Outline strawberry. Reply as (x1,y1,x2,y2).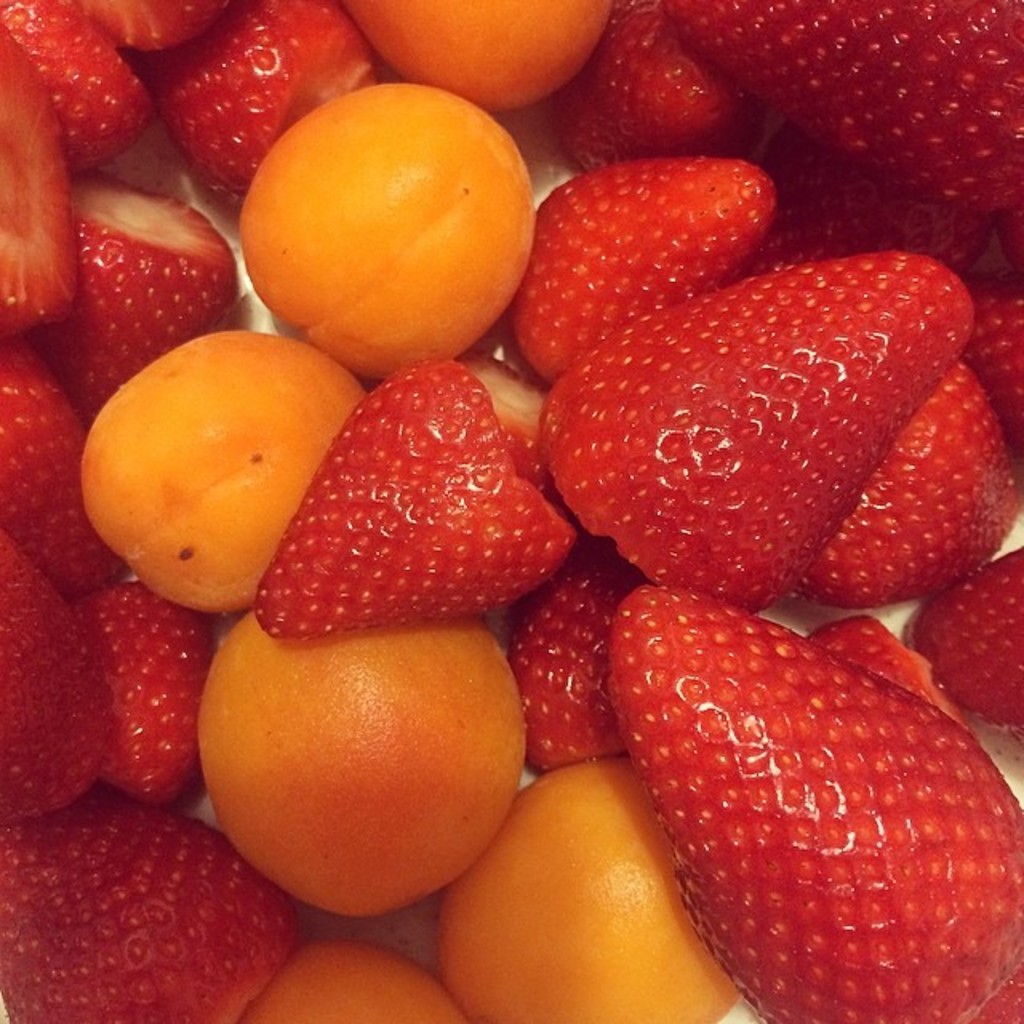
(509,565,646,770).
